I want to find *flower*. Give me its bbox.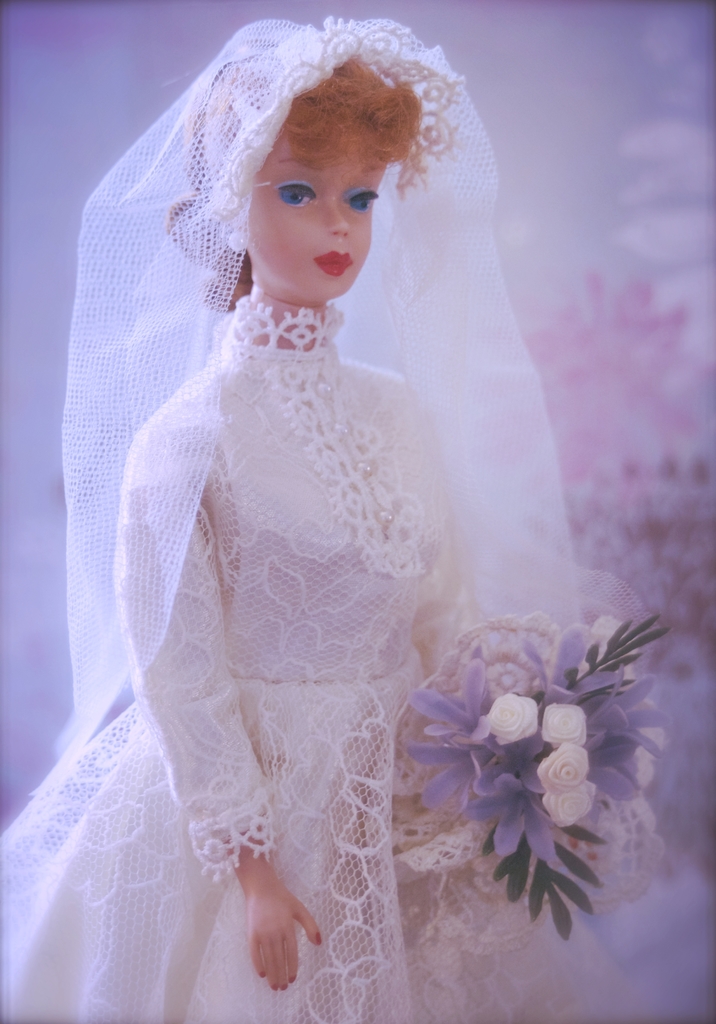
pyautogui.locateOnScreen(543, 778, 608, 830).
